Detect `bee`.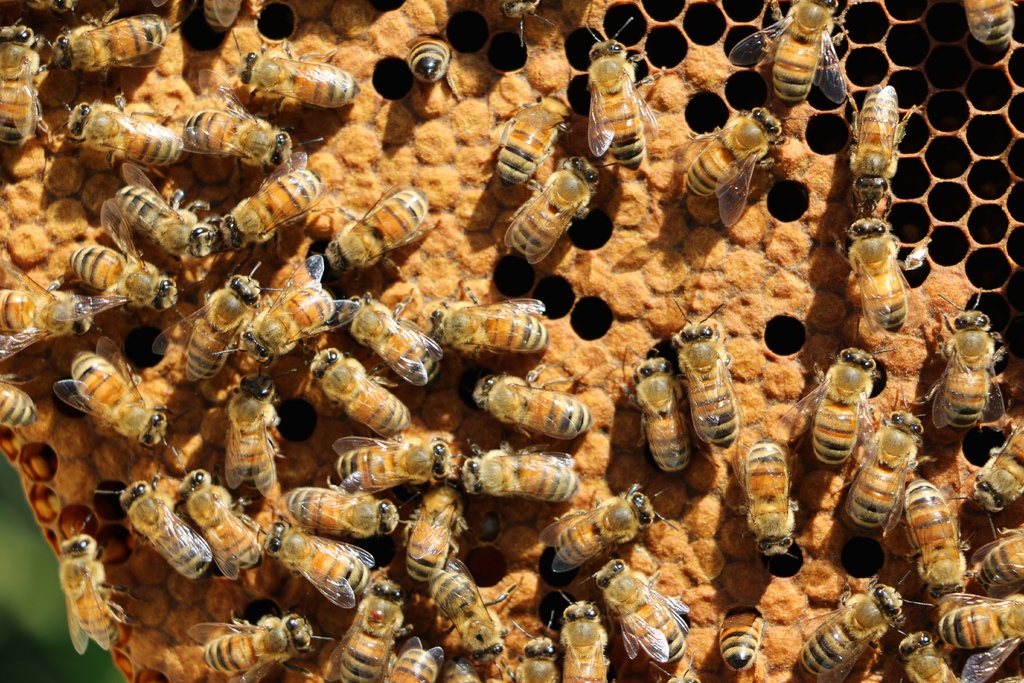
Detected at bbox=[321, 575, 408, 682].
